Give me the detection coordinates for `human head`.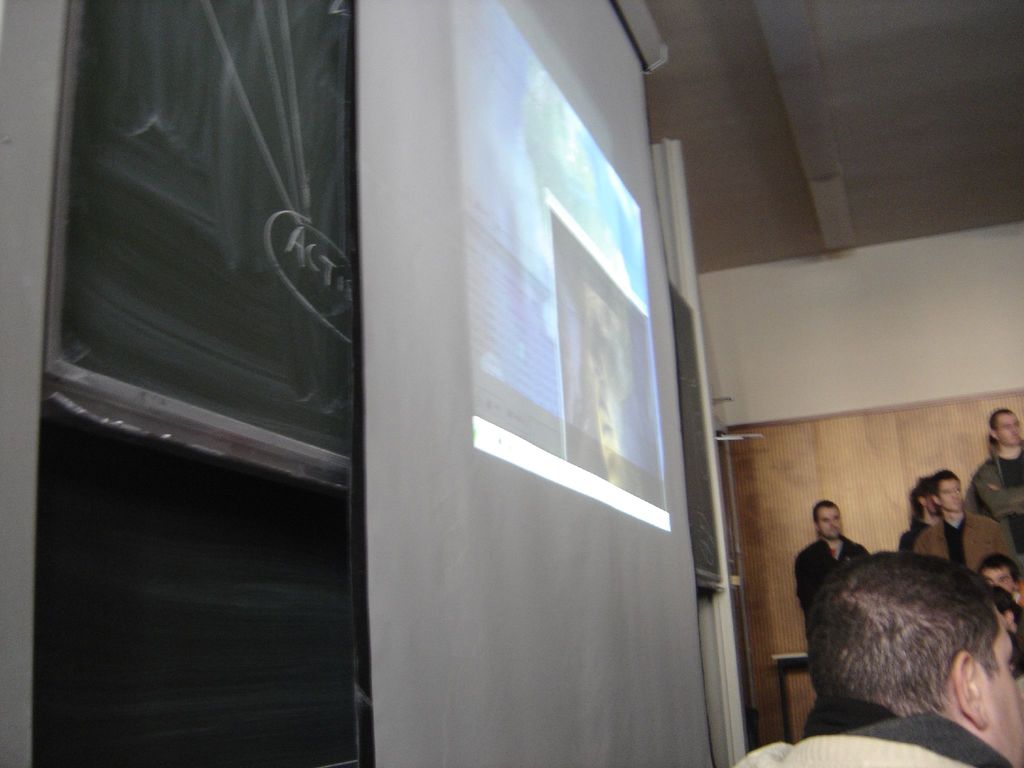
[x1=991, y1=405, x2=1023, y2=446].
